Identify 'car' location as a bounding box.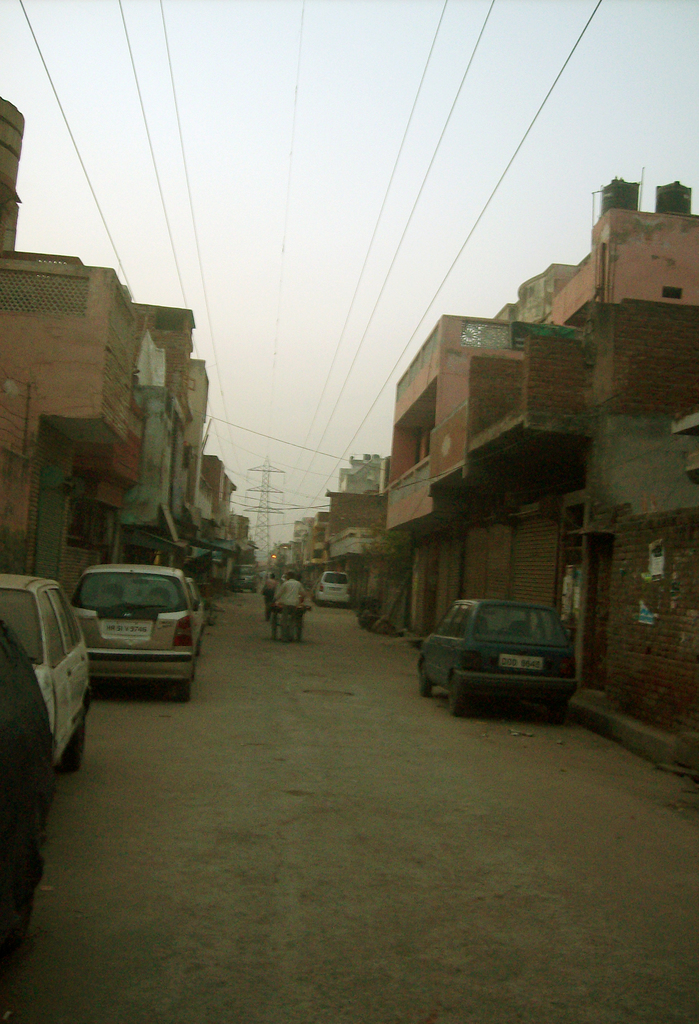
(left=0, top=573, right=93, bottom=767).
